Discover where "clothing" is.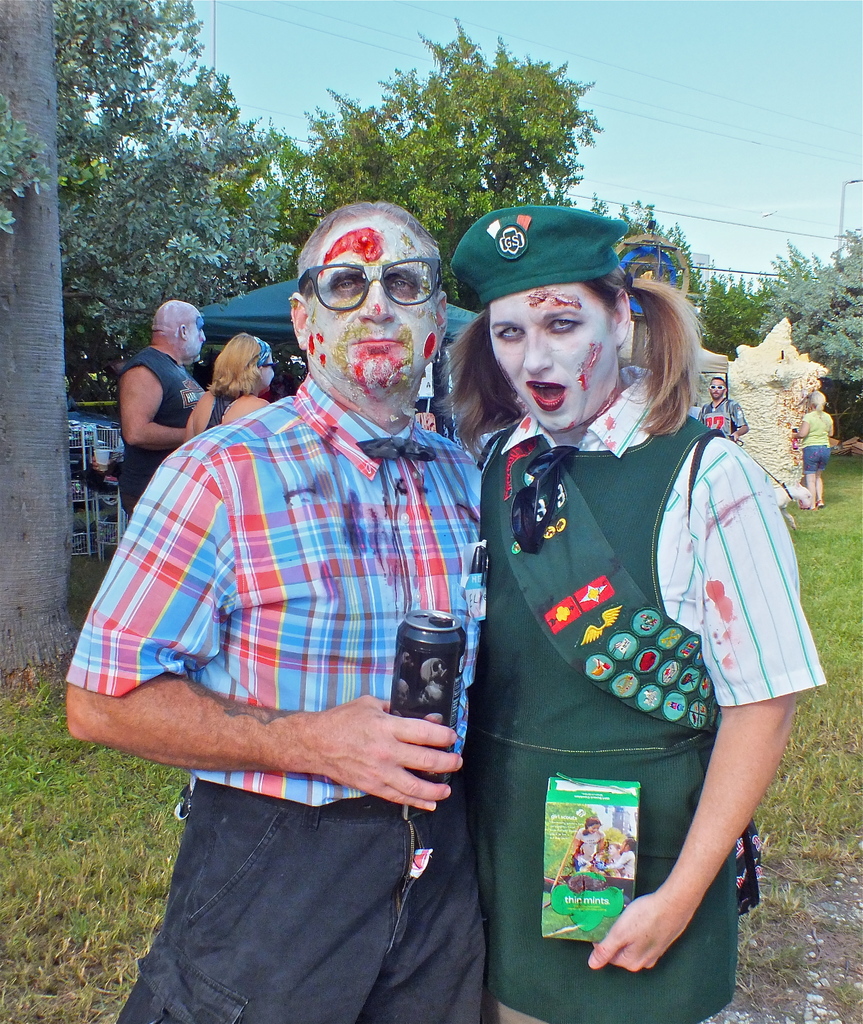
Discovered at BBox(441, 353, 827, 1023).
